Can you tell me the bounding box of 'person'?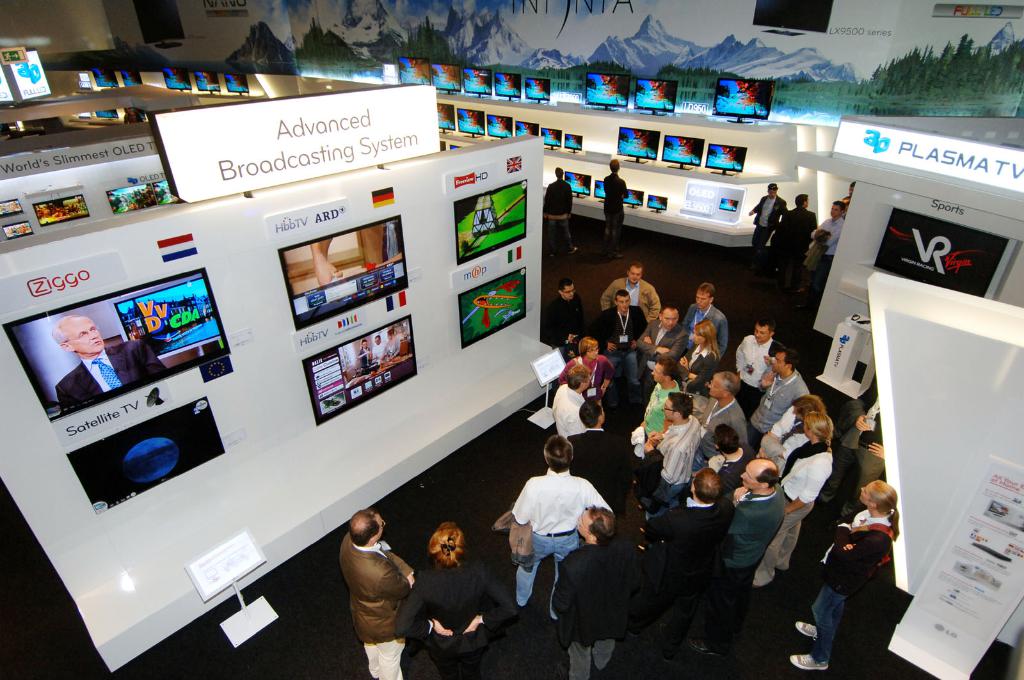
detection(810, 203, 843, 288).
